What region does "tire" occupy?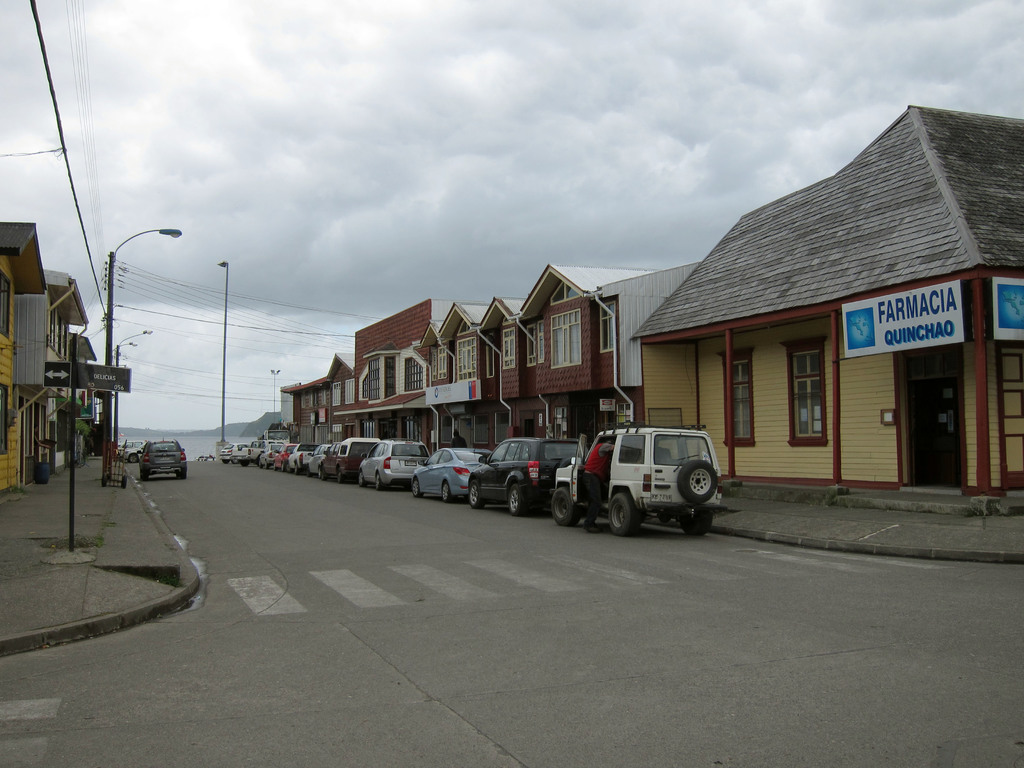
<bbox>684, 510, 712, 536</bbox>.
